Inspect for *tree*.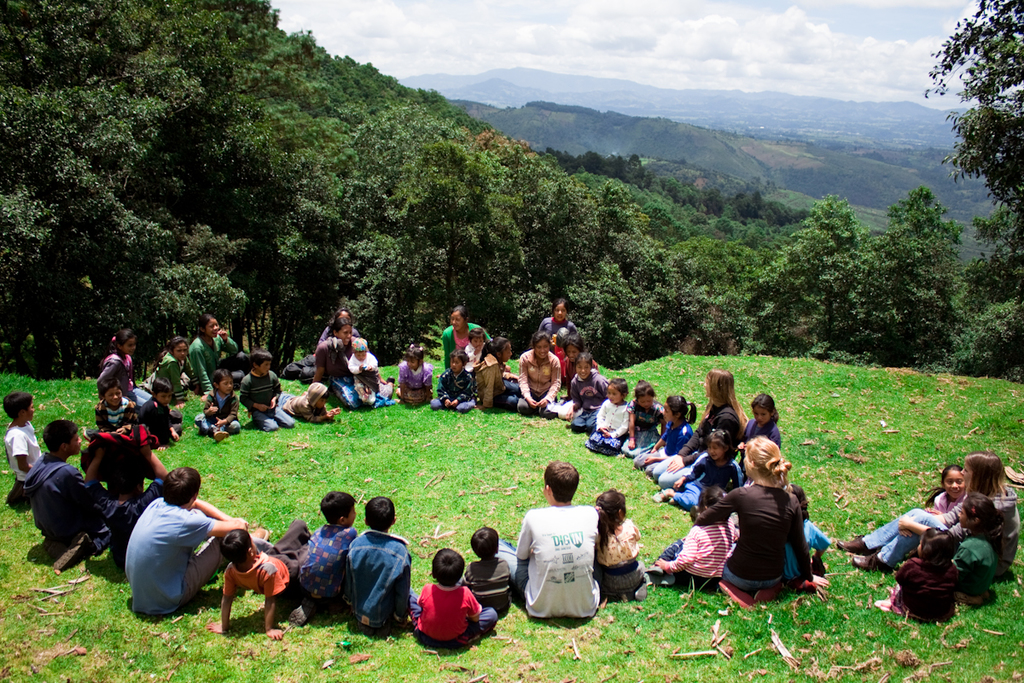
Inspection: left=928, top=9, right=1019, bottom=231.
